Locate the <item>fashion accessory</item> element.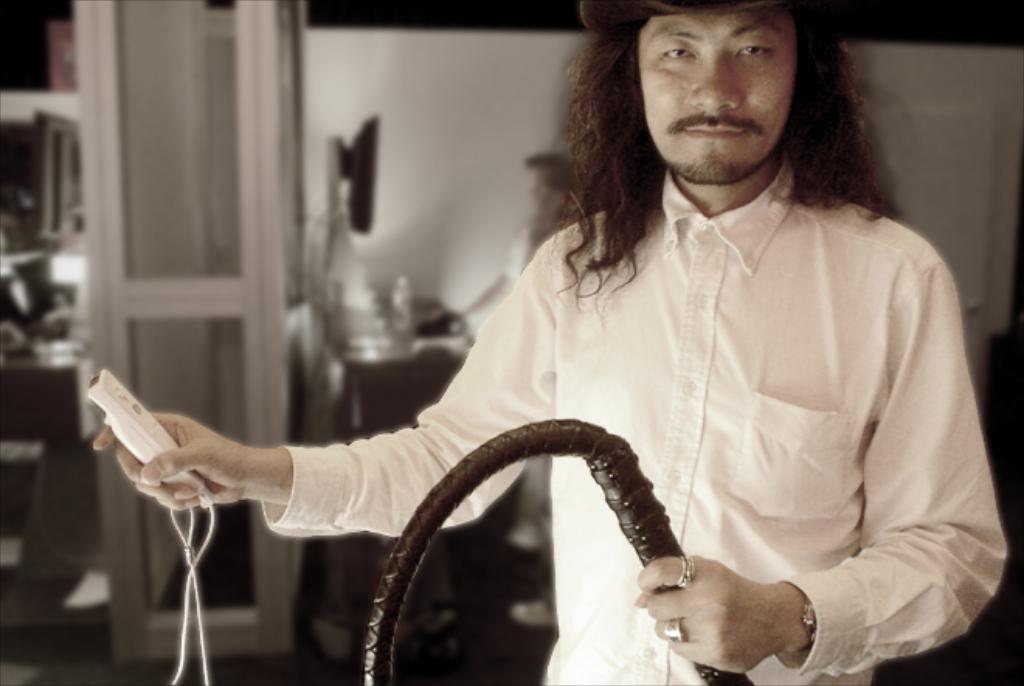
Element bbox: <box>664,615,683,643</box>.
